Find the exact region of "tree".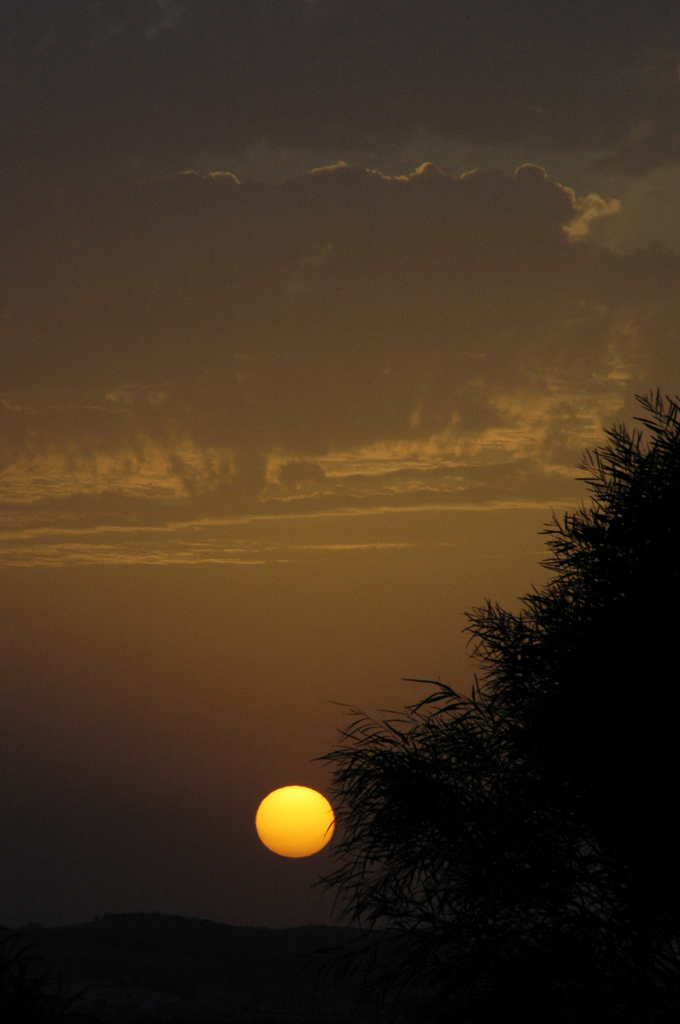
Exact region: <region>316, 382, 679, 1023</region>.
